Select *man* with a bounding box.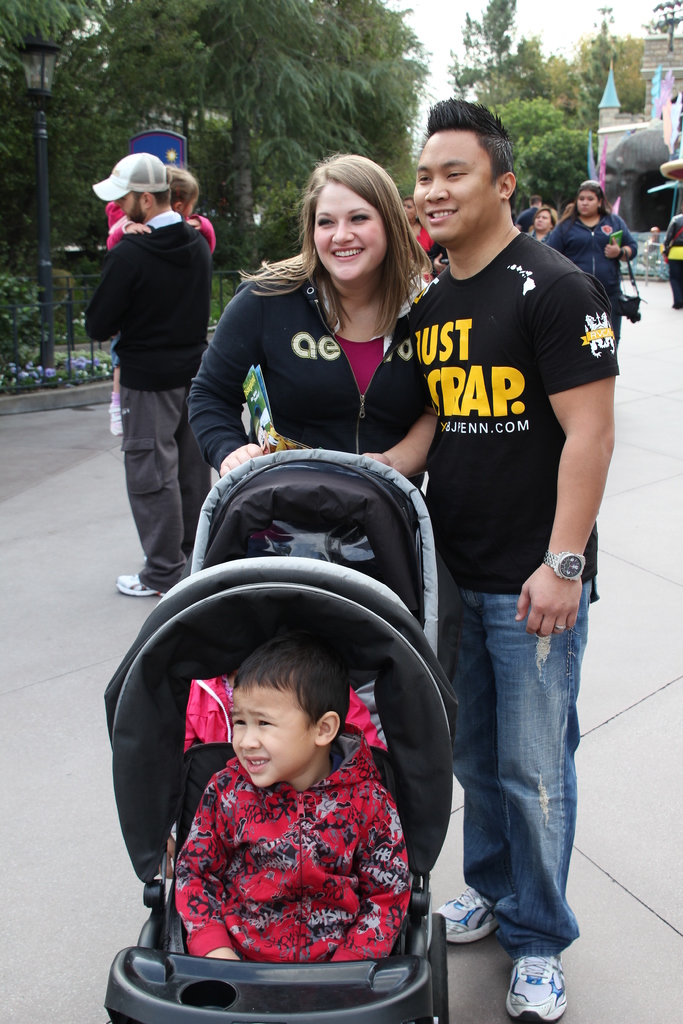
box=[415, 97, 620, 1023].
